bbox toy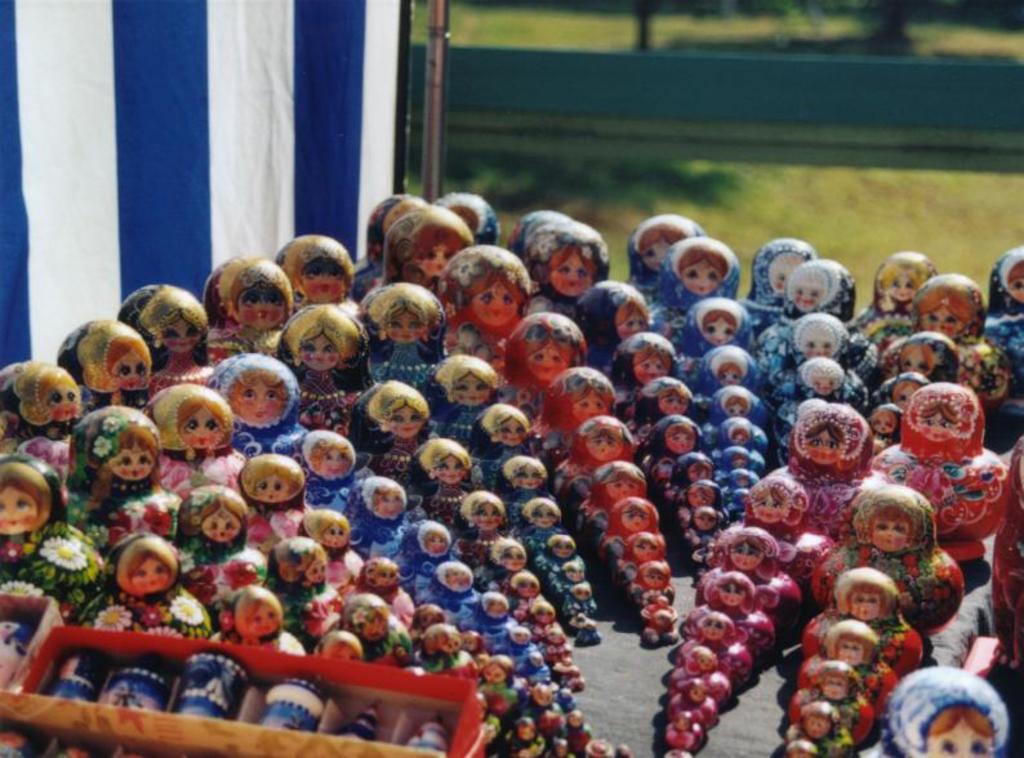
(566, 610, 604, 648)
